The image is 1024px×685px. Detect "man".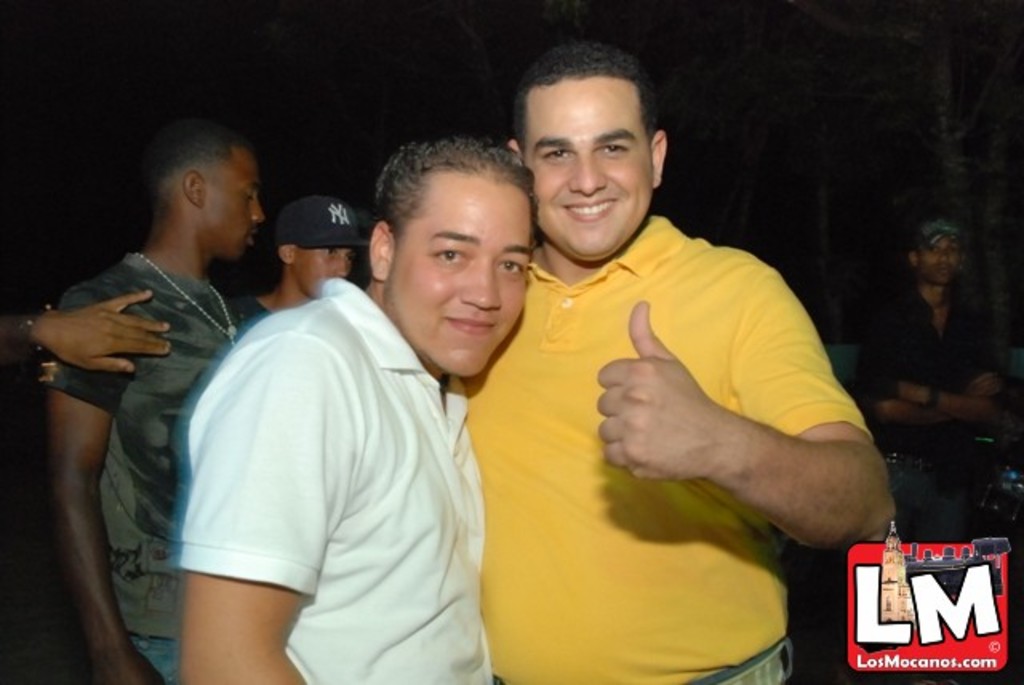
Detection: {"x1": 867, "y1": 219, "x2": 1011, "y2": 549}.
